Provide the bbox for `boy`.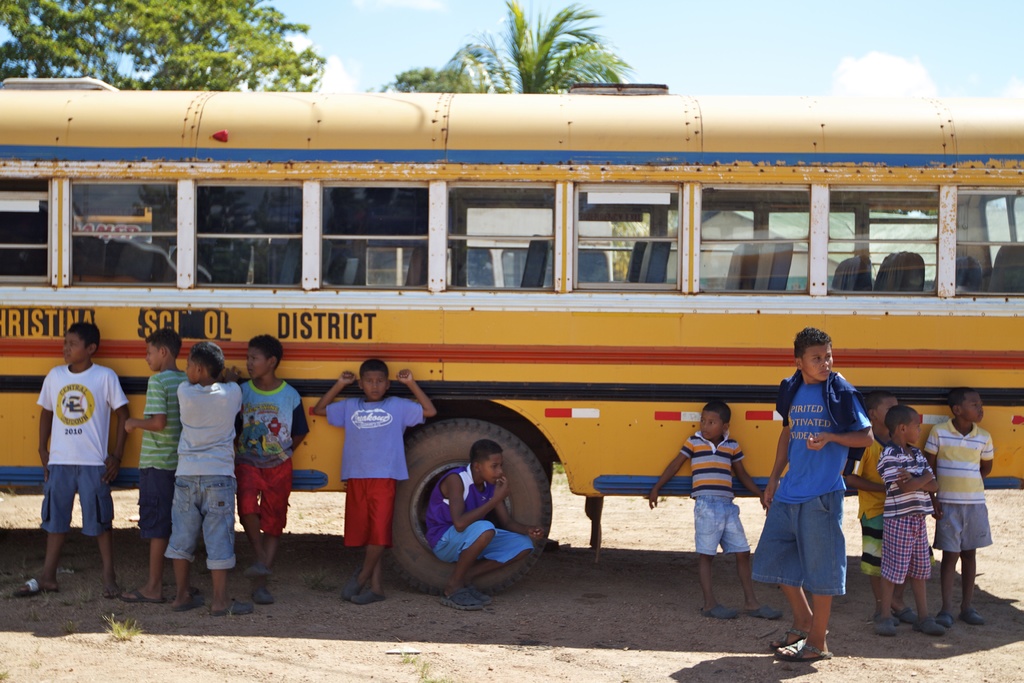
locate(841, 396, 924, 630).
